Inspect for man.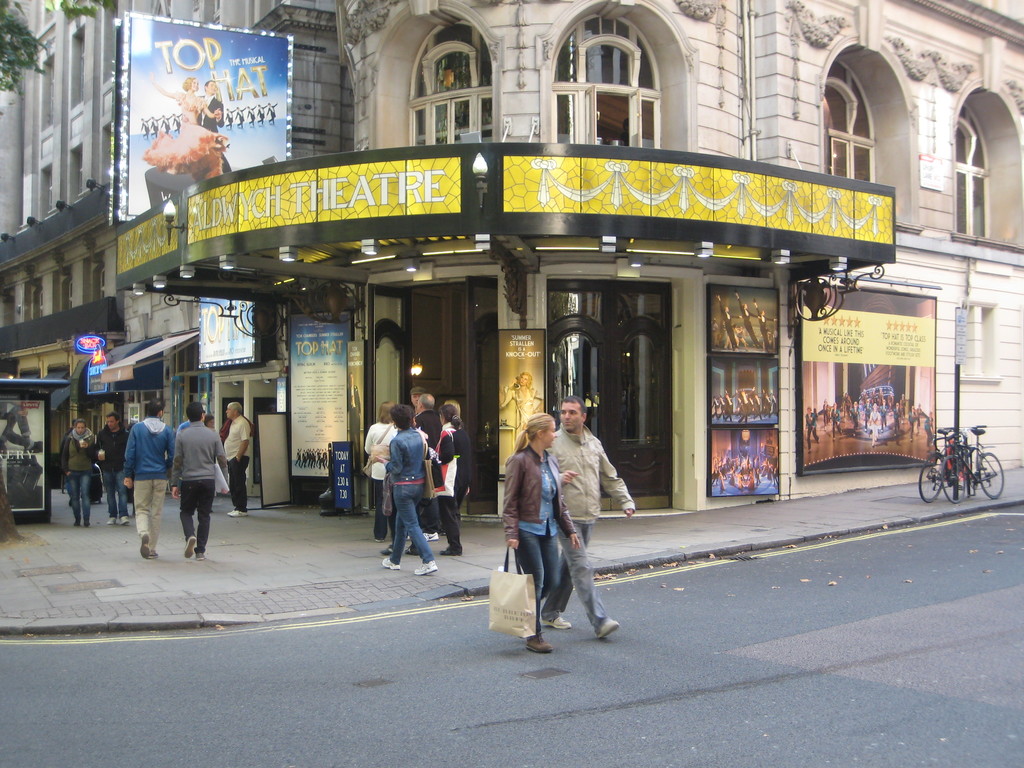
Inspection: rect(829, 402, 844, 444).
